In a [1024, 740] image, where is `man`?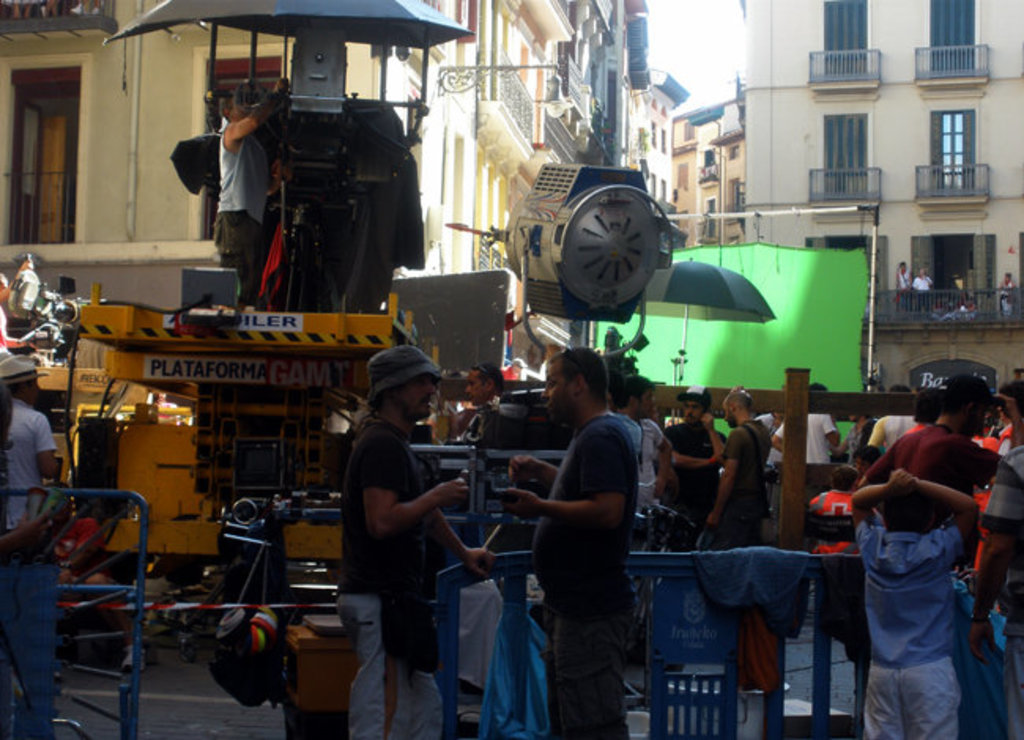
(left=462, top=364, right=517, bottom=408).
